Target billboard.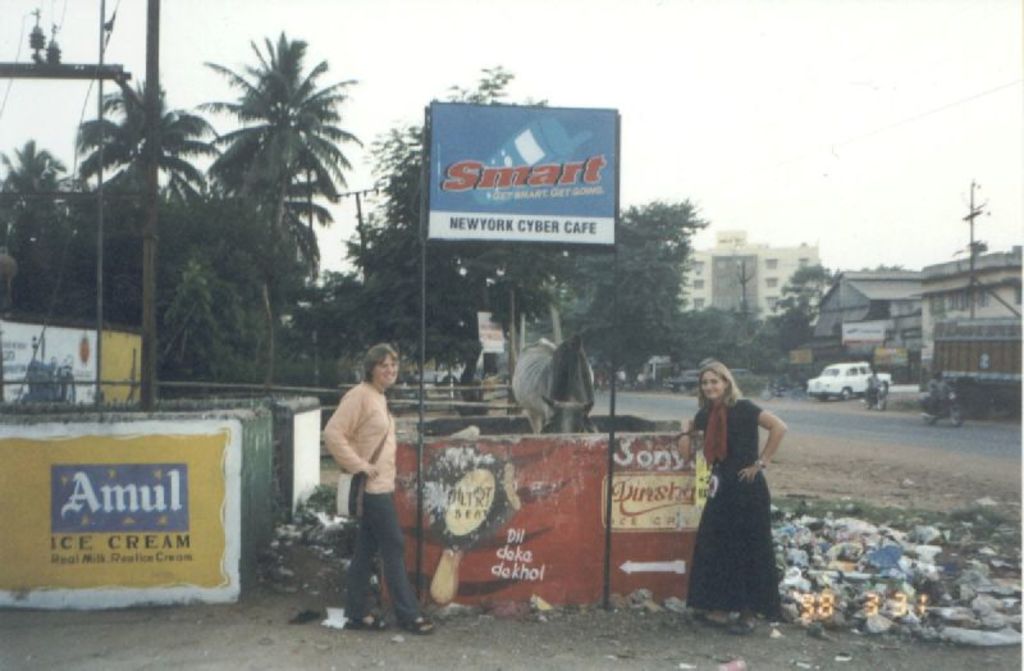
Target region: locate(424, 101, 618, 245).
